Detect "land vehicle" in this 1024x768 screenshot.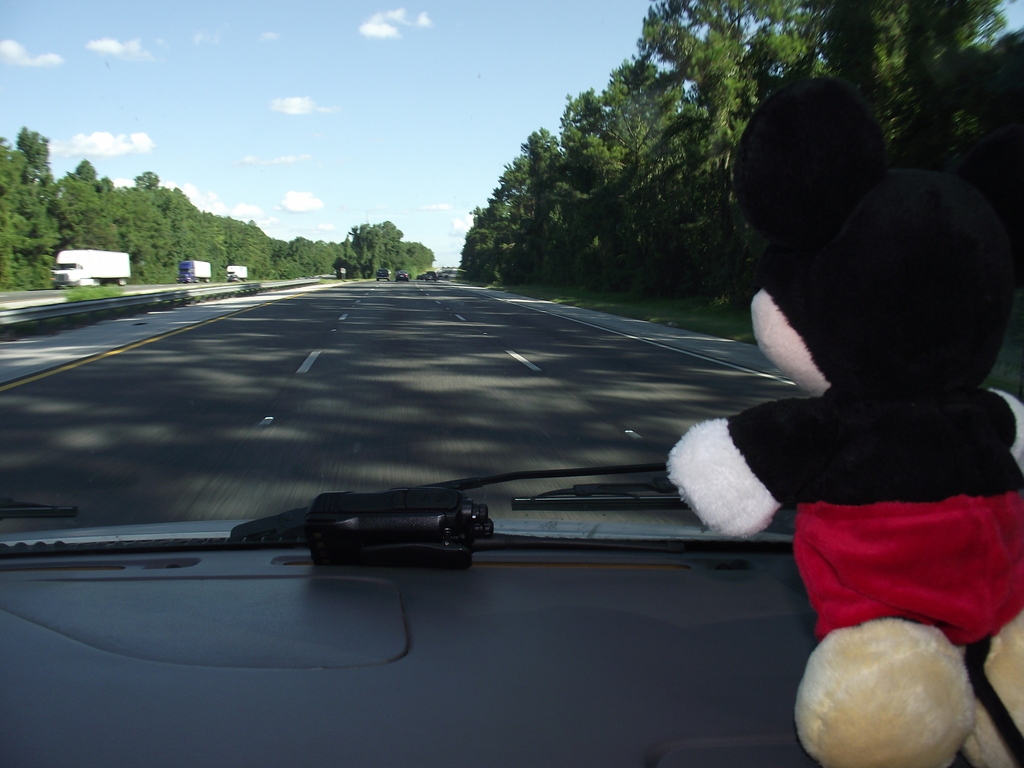
Detection: {"left": 227, "top": 276, "right": 238, "bottom": 280}.
